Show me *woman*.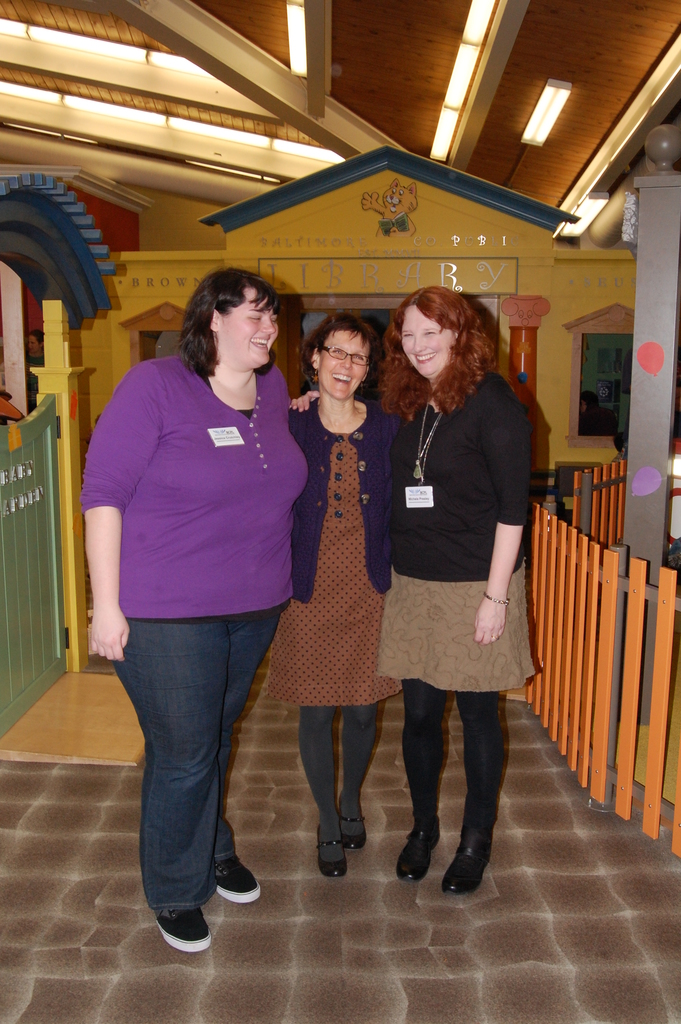
*woman* is here: 84 265 311 956.
